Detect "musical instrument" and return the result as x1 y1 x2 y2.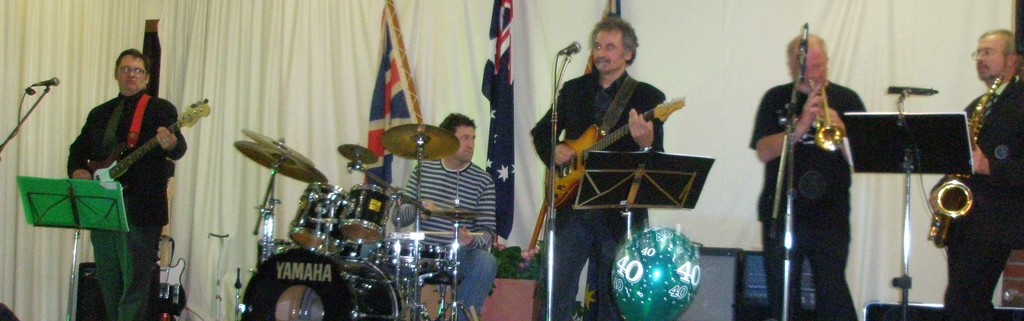
543 93 688 205.
